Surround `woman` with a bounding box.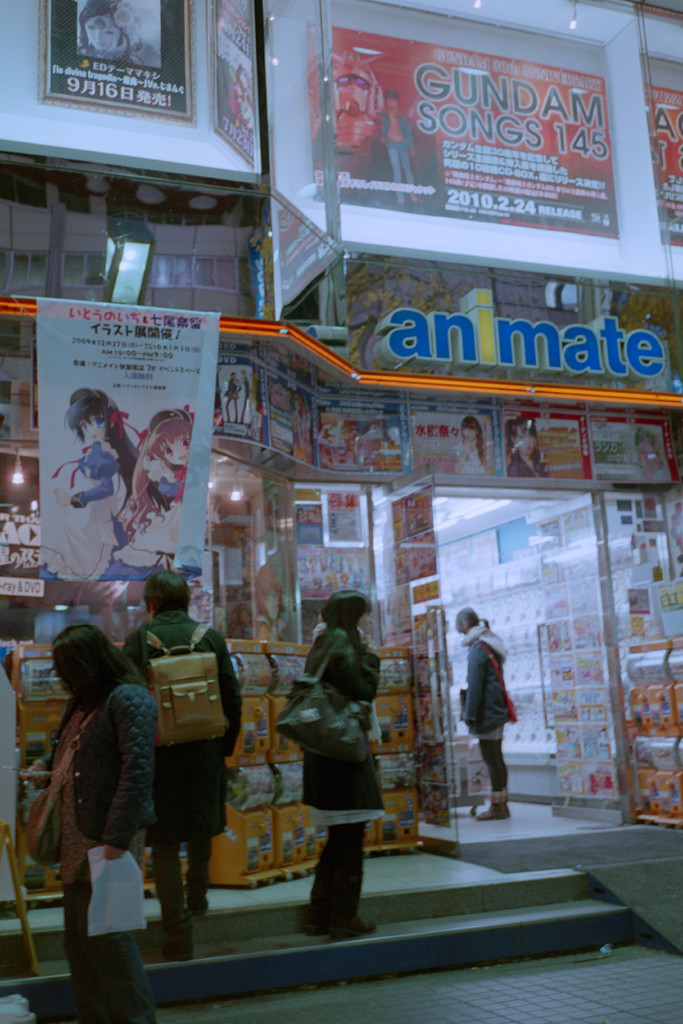
box=[51, 618, 160, 1023].
